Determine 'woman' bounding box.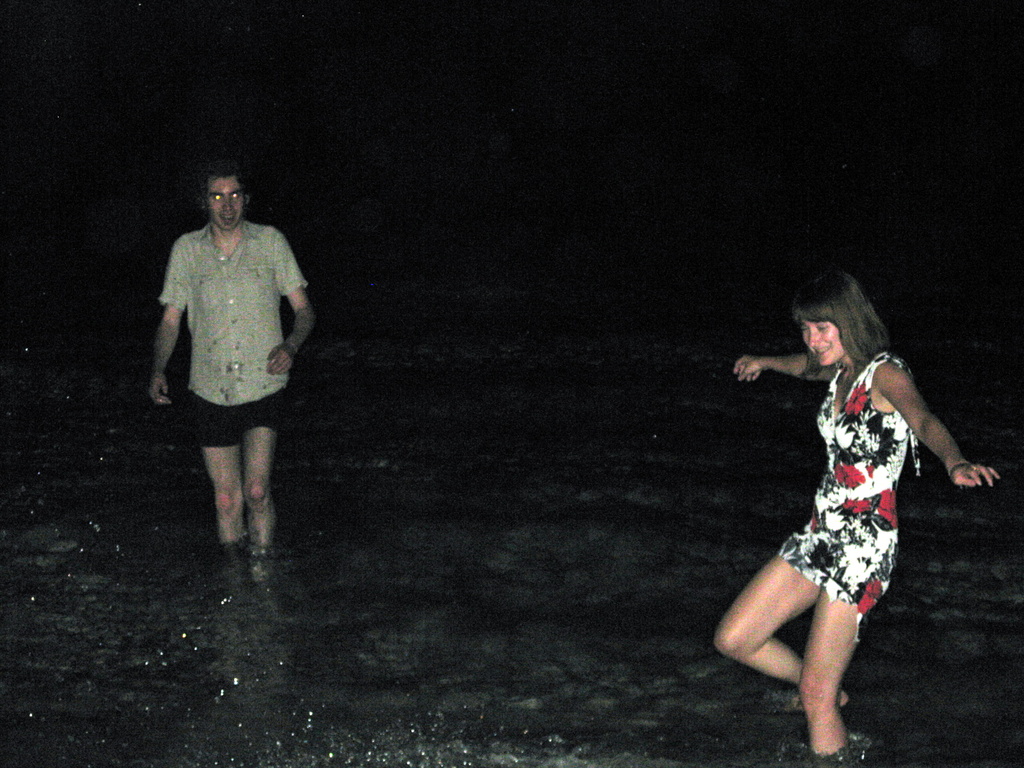
Determined: bbox=(710, 269, 998, 756).
